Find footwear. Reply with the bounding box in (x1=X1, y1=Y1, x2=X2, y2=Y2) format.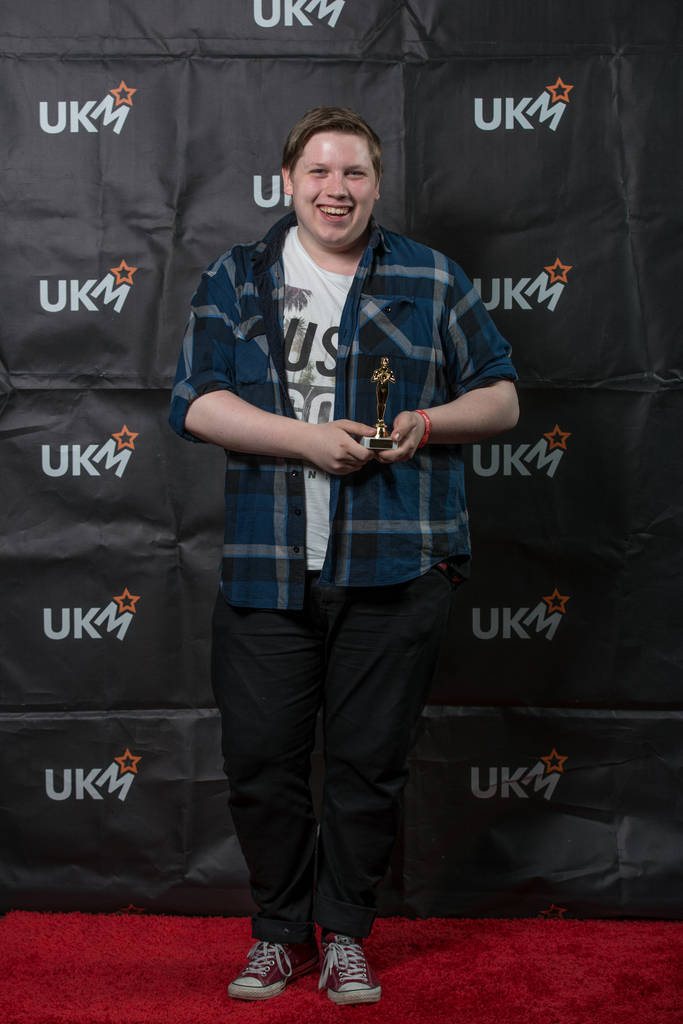
(x1=309, y1=937, x2=378, y2=1014).
